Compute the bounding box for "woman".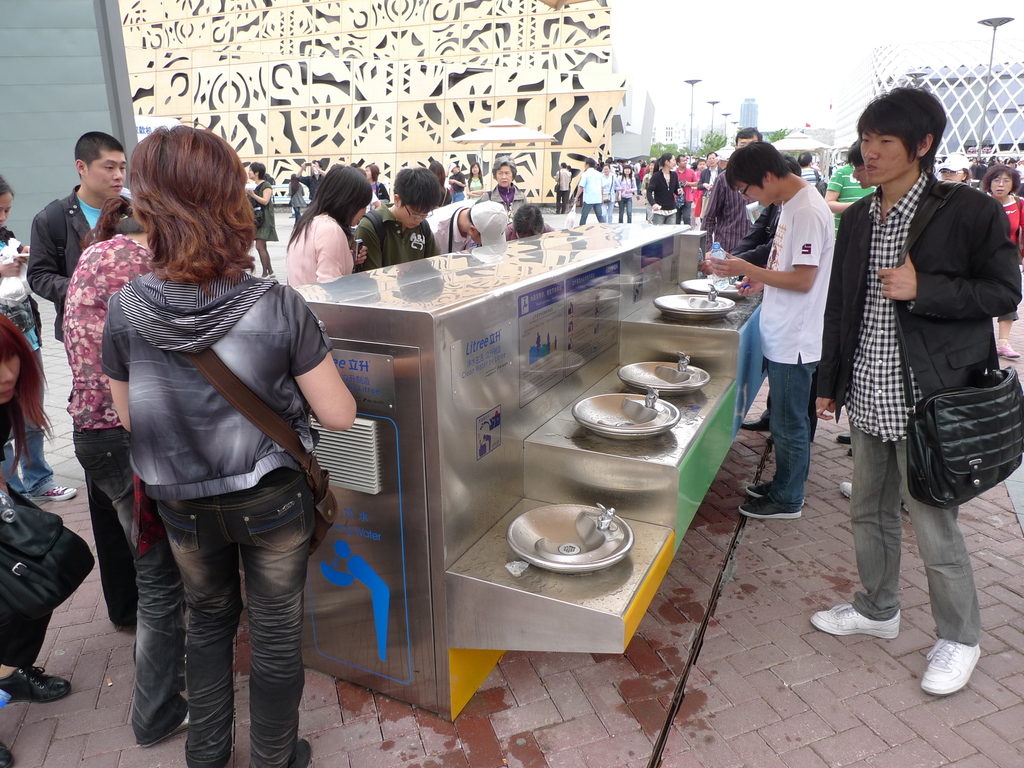
[479, 154, 527, 227].
